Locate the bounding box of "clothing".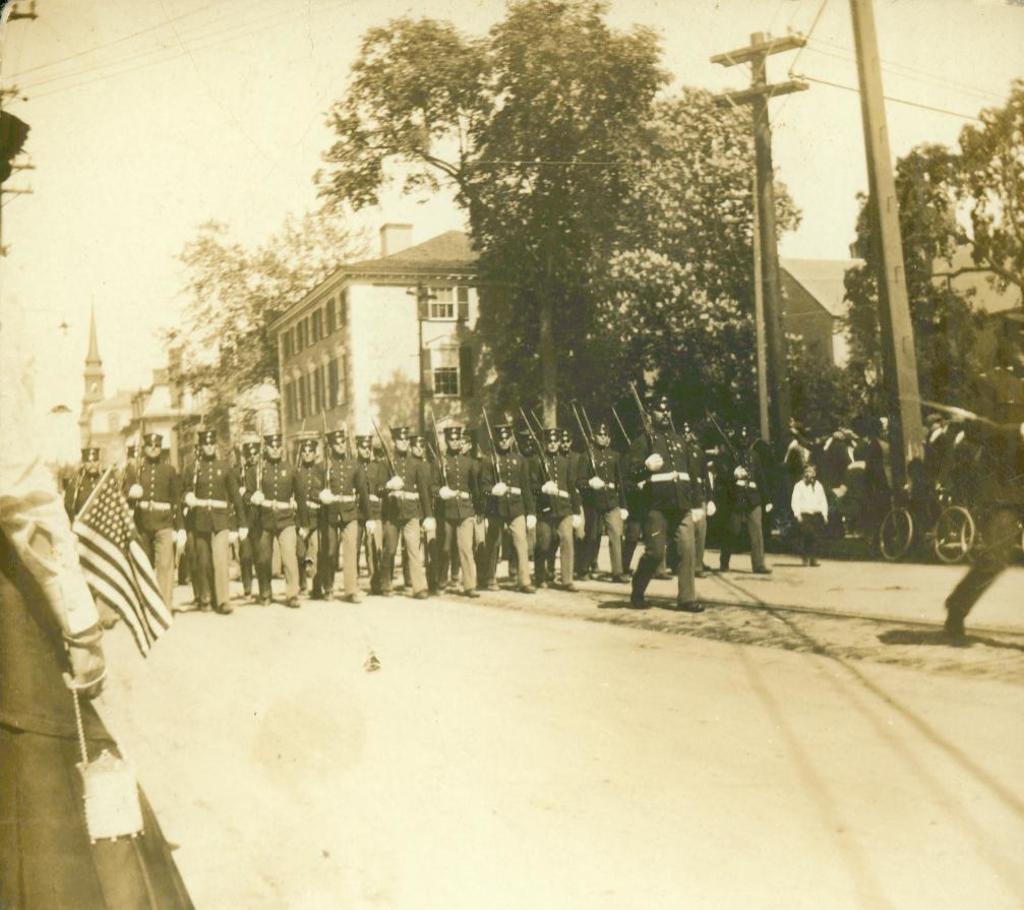
Bounding box: Rect(475, 444, 532, 583).
